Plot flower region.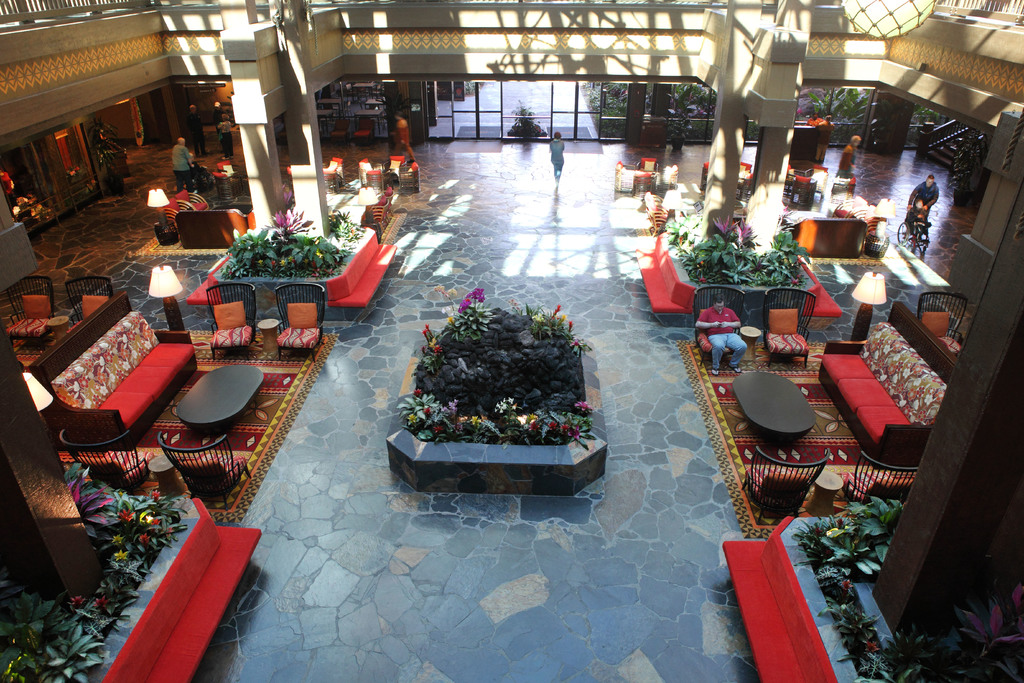
Plotted at l=531, t=315, r=536, b=320.
